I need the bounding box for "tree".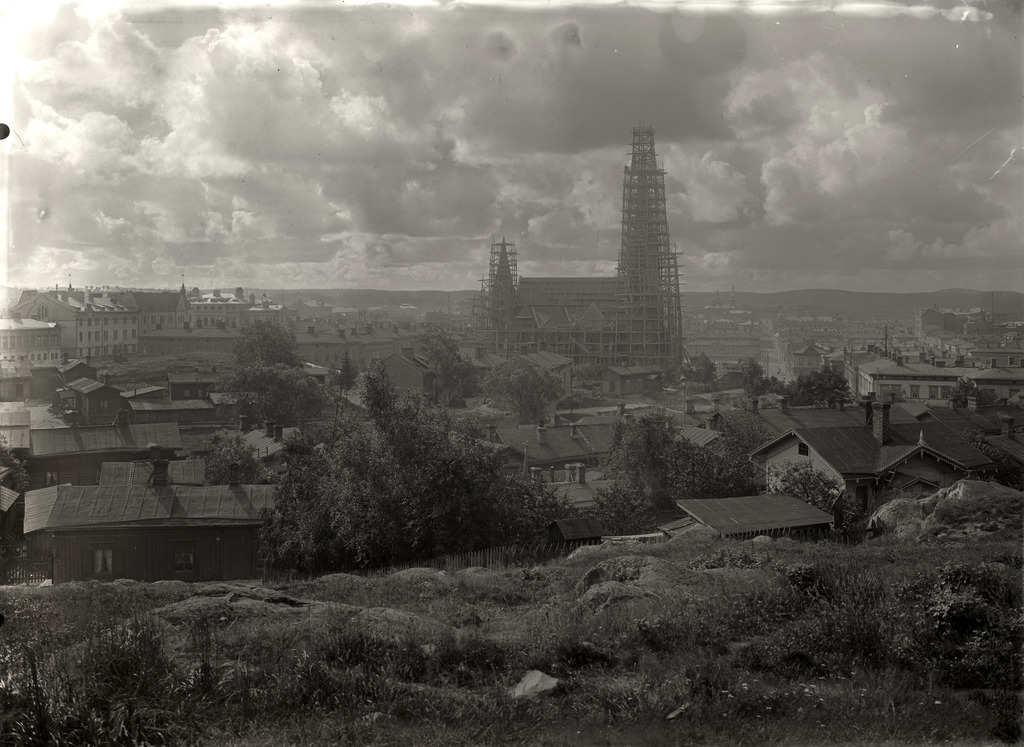
Here it is: left=202, top=431, right=275, bottom=485.
